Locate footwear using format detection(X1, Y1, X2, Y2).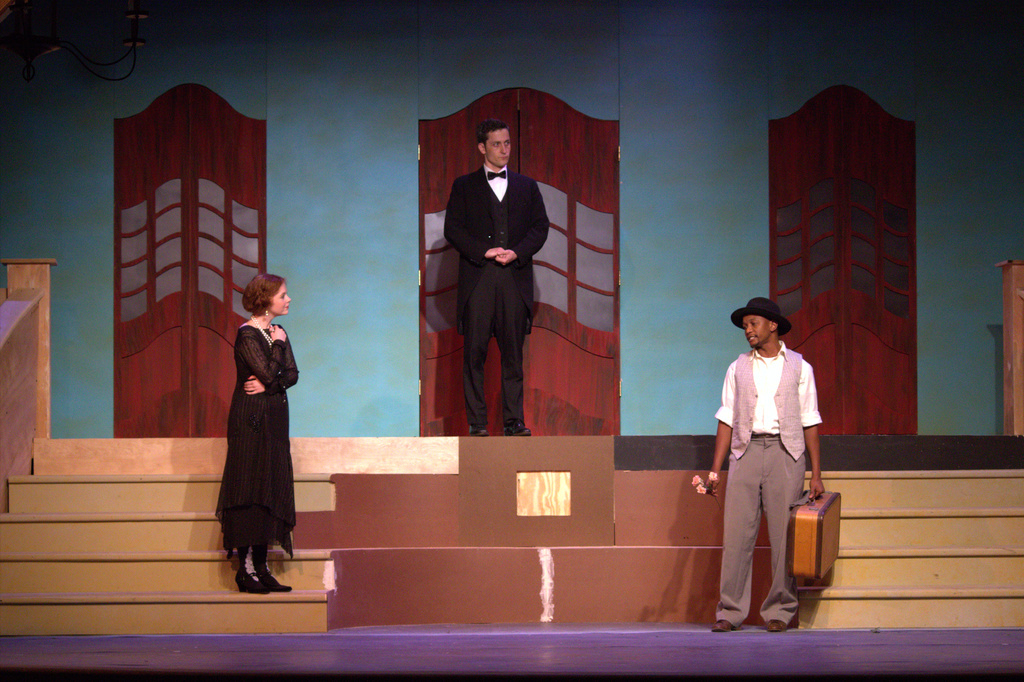
detection(479, 422, 489, 435).
